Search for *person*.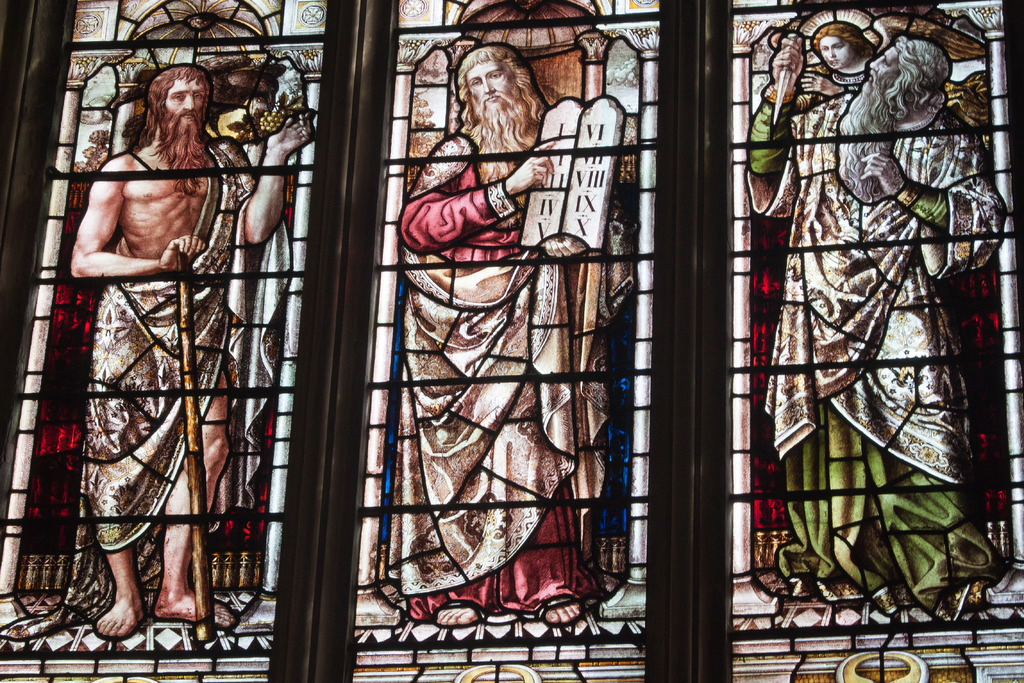
Found at pyautogui.locateOnScreen(73, 68, 312, 636).
